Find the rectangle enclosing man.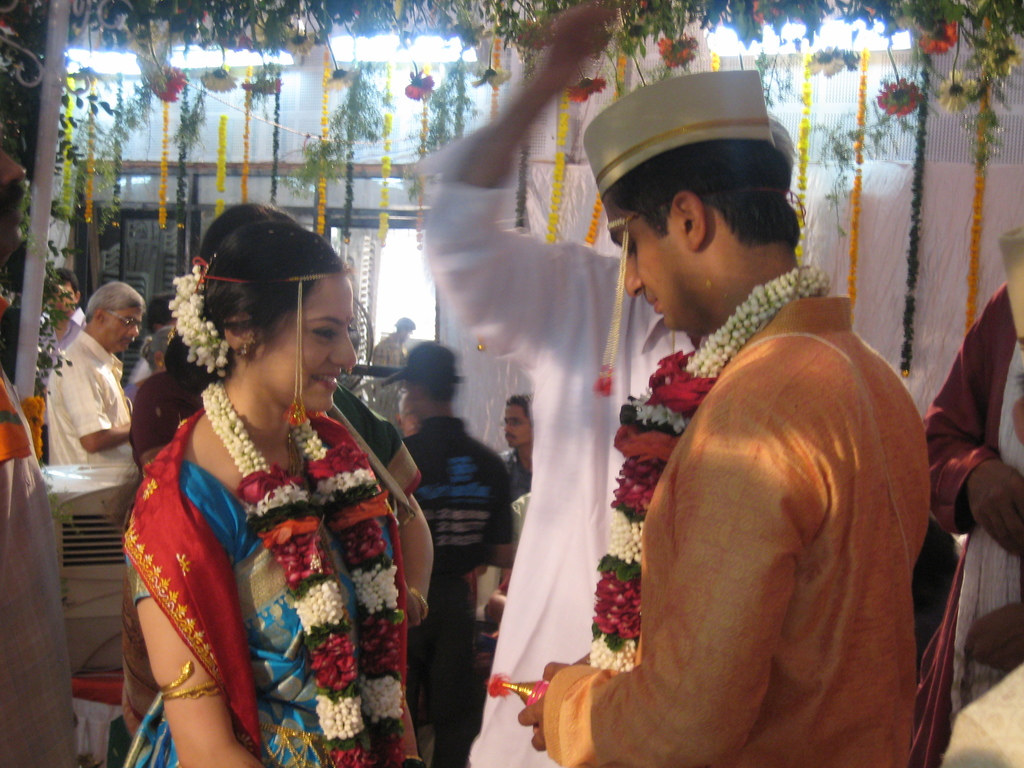
bbox(406, 339, 513, 767).
